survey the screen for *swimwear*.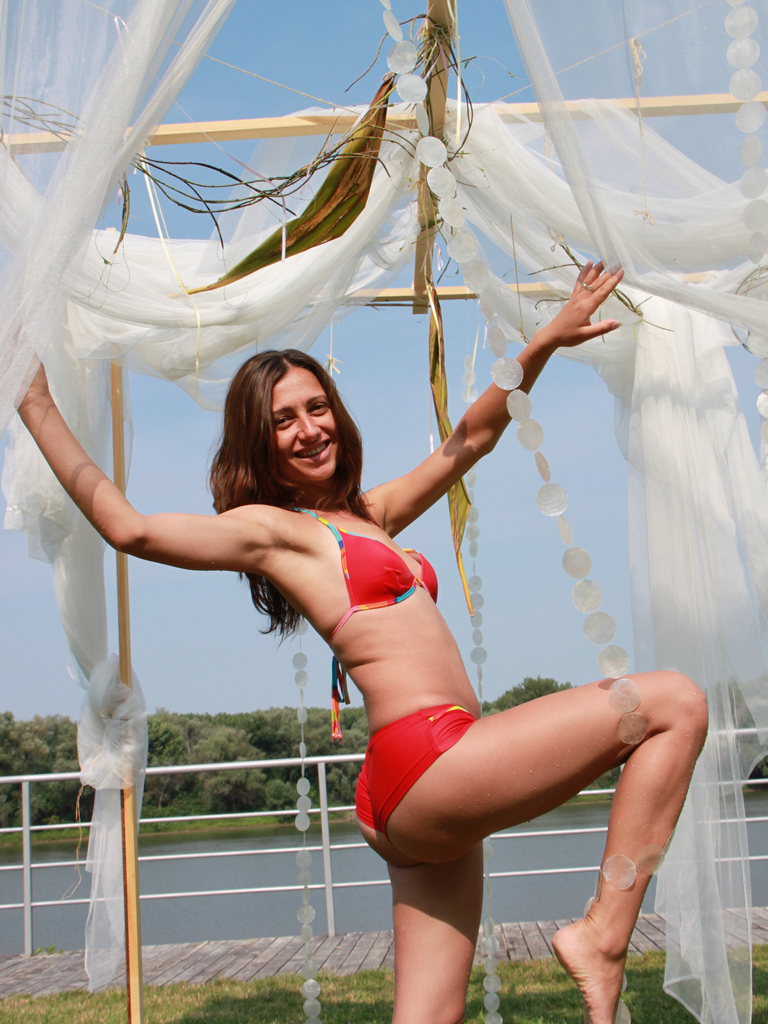
Survey found: 295:500:446:744.
